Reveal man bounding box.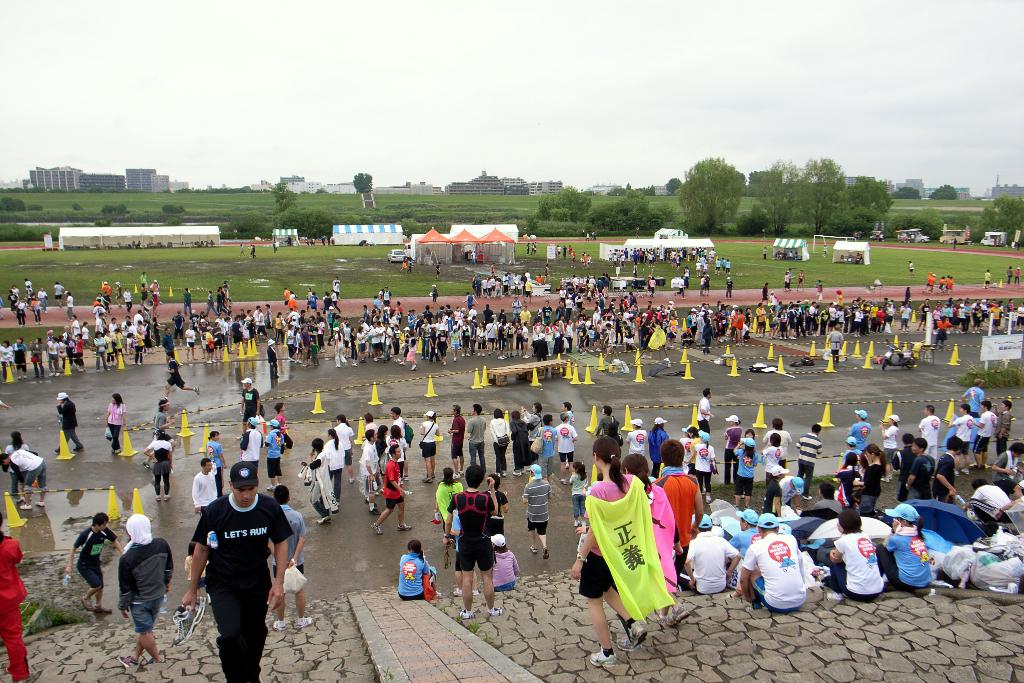
Revealed: x1=824 y1=325 x2=847 y2=368.
